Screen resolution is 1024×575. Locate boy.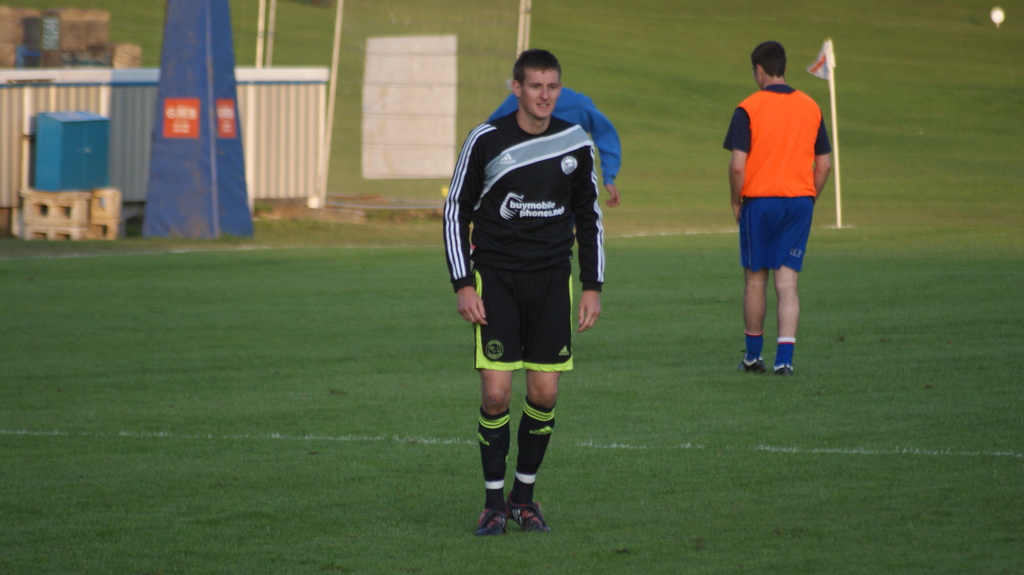
[716,41,849,382].
